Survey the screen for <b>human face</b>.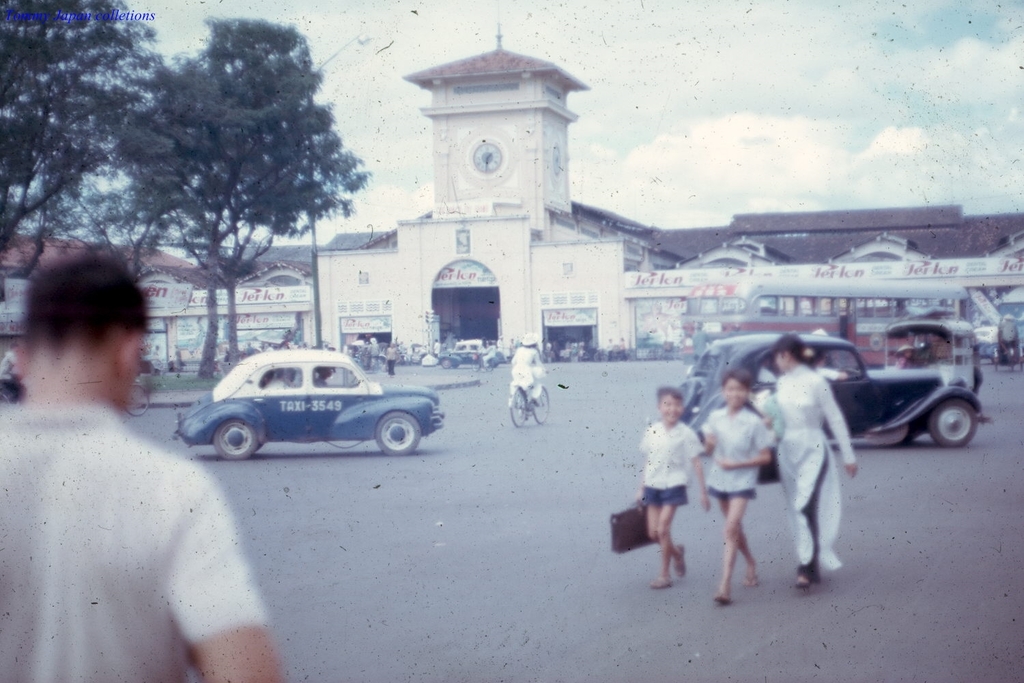
Survey found: region(776, 353, 784, 373).
